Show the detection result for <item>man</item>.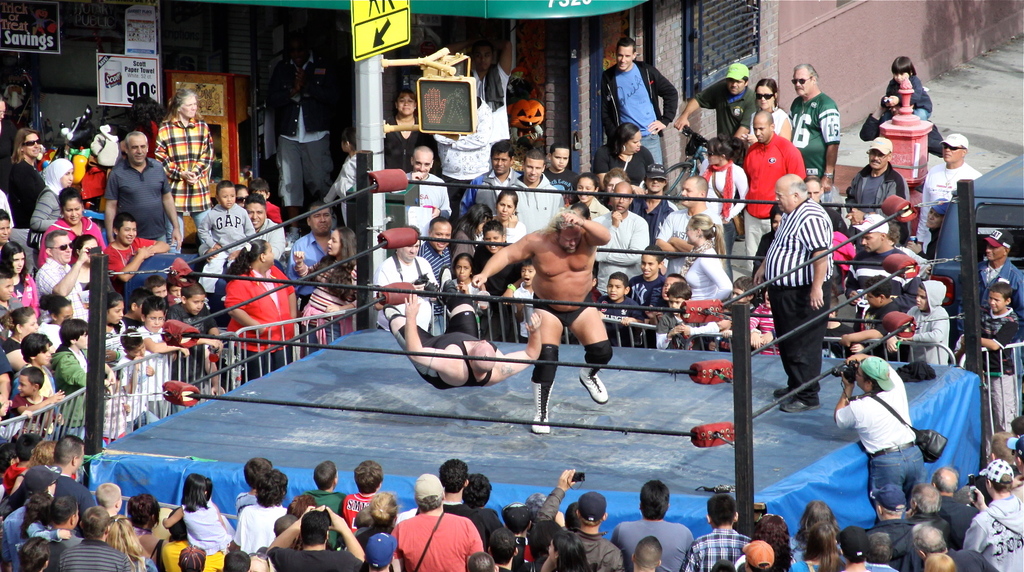
463/208/611/437.
